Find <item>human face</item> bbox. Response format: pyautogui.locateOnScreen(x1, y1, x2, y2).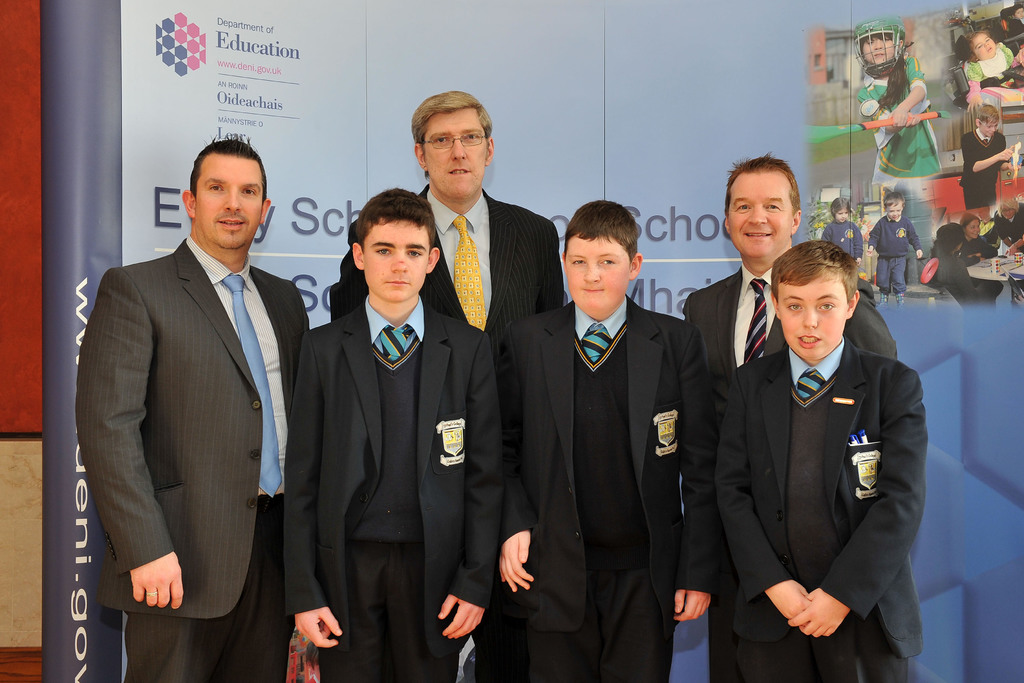
pyautogui.locateOnScreen(728, 173, 789, 255).
